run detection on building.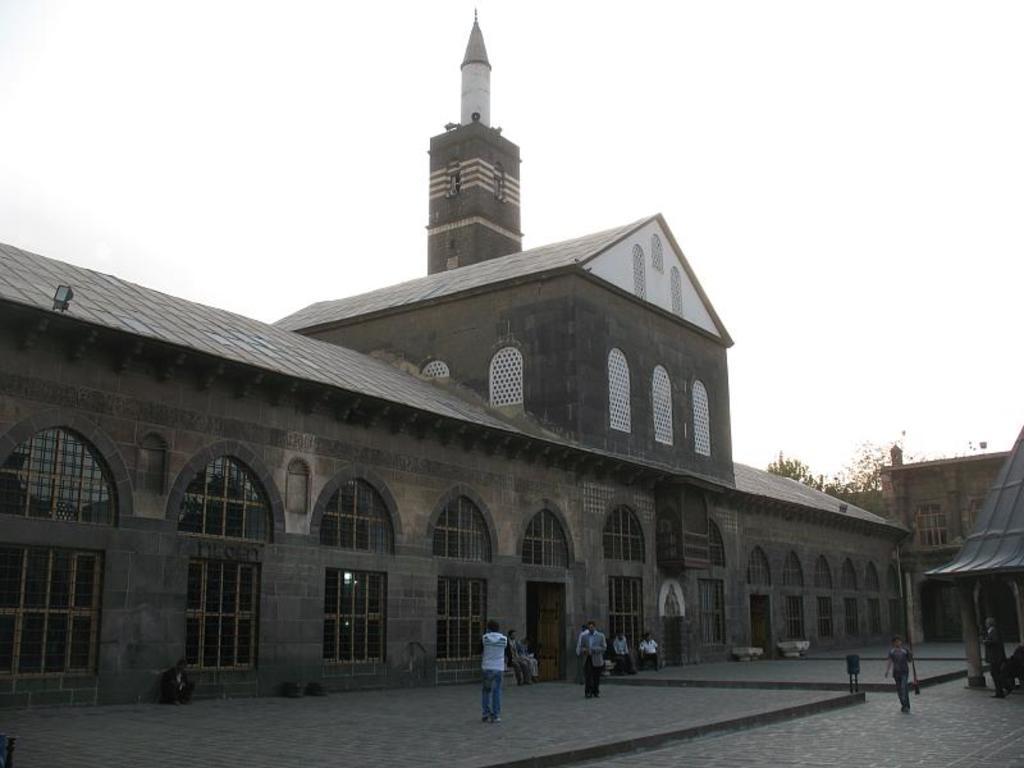
Result: 0,1,923,686.
